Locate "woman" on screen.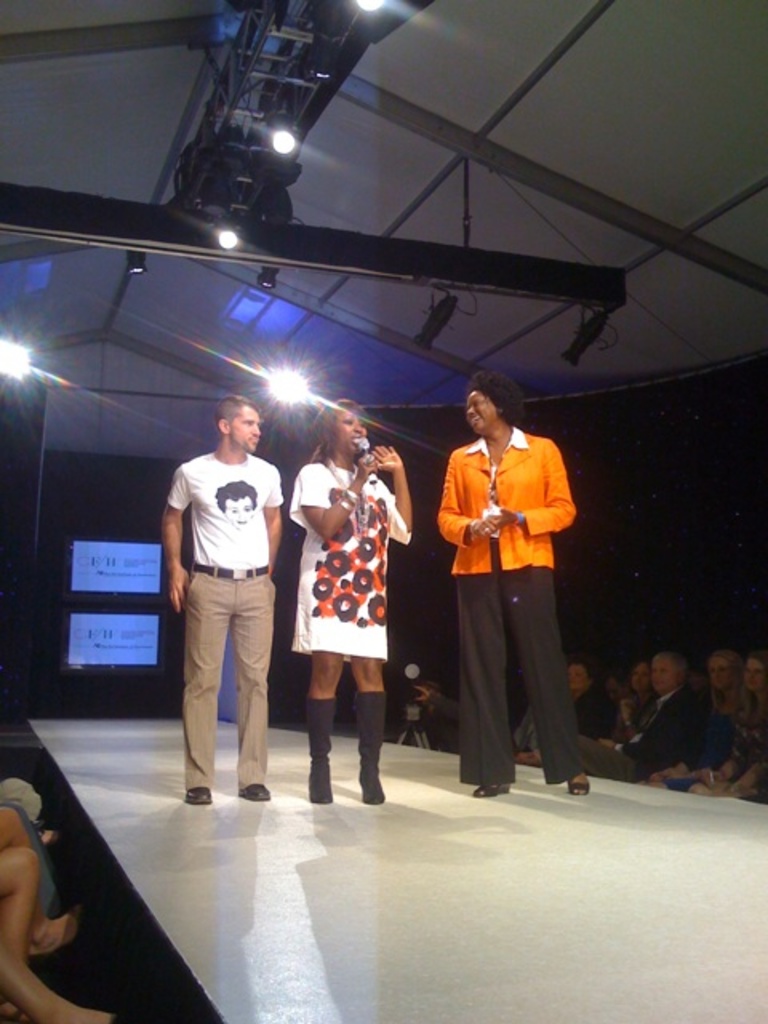
On screen at x1=0, y1=810, x2=120, y2=1022.
